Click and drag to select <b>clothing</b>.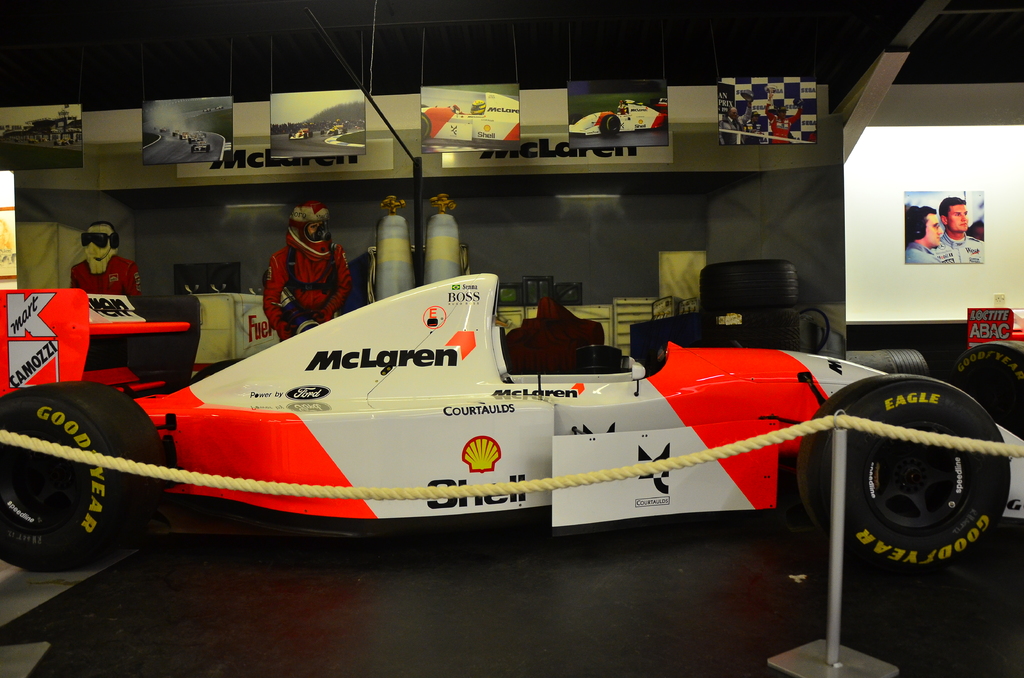
Selection: <bbox>260, 240, 351, 341</bbox>.
